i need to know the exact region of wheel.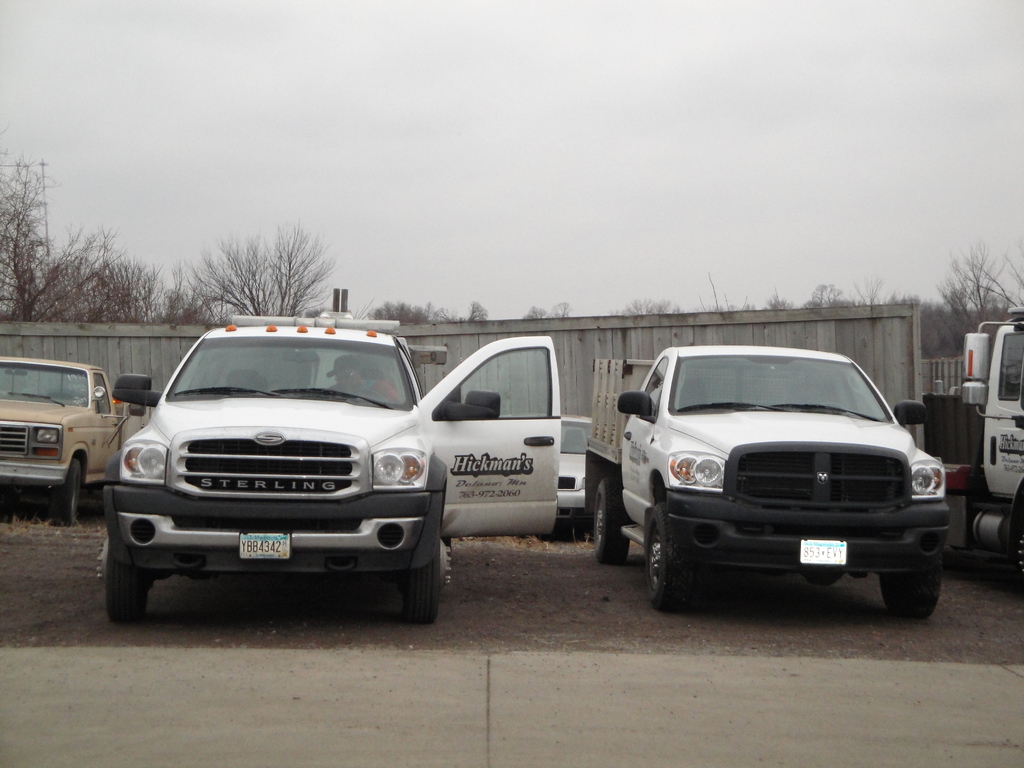
Region: [x1=1014, y1=529, x2=1023, y2=580].
